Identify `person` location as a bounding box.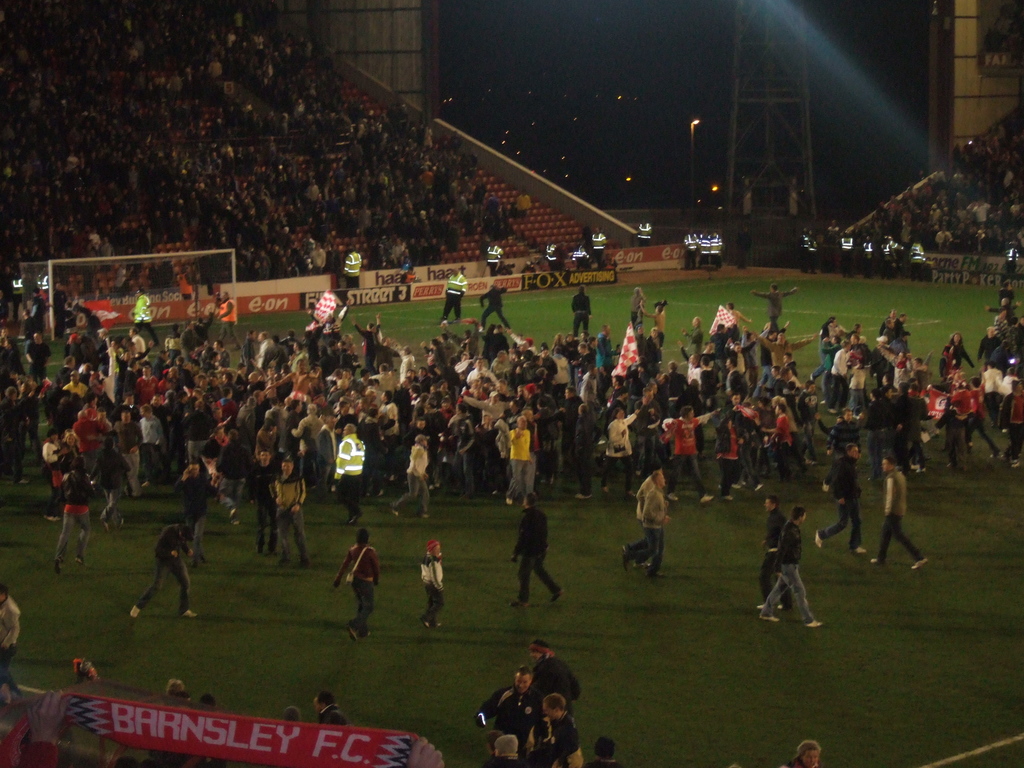
detection(435, 262, 473, 322).
